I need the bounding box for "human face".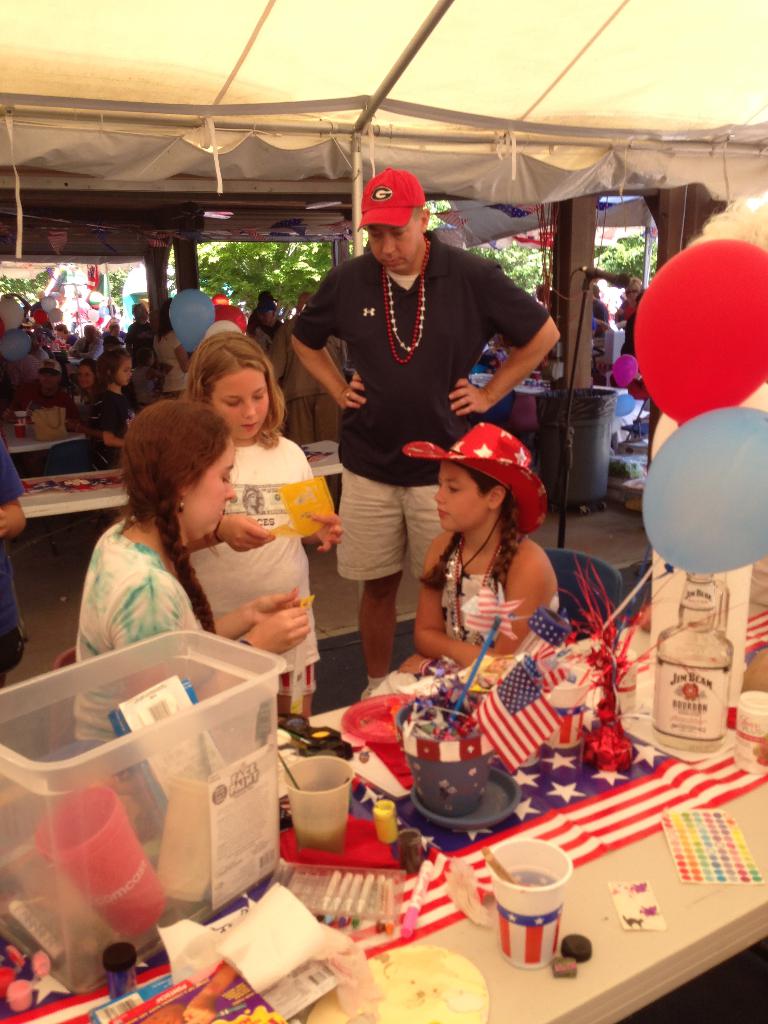
Here it is: 200 366 270 442.
